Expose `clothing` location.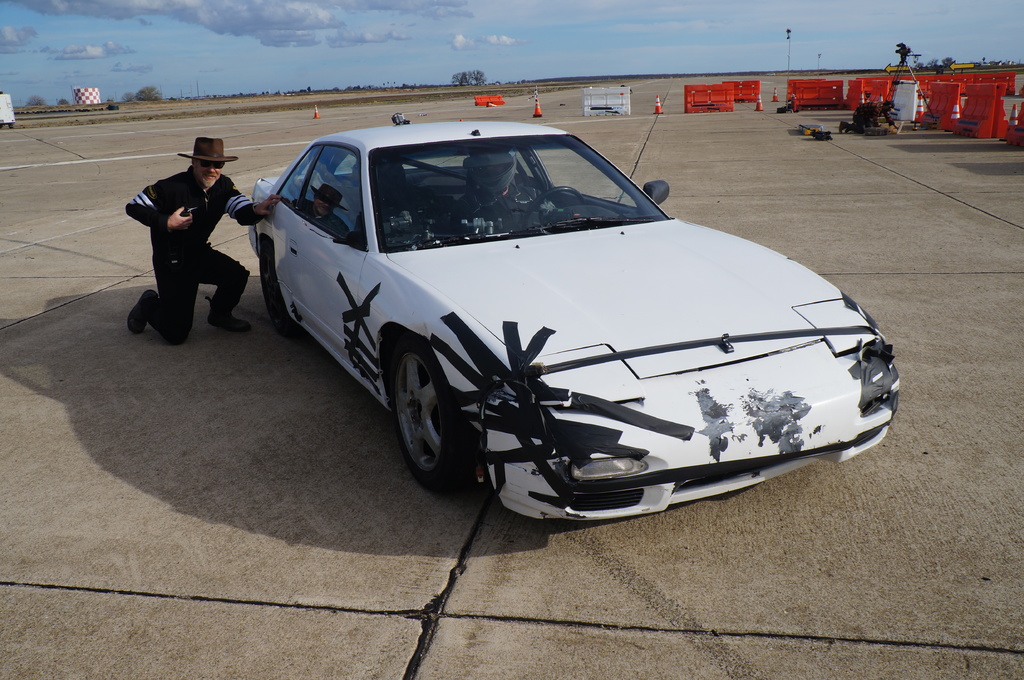
Exposed at <box>119,170,244,344</box>.
